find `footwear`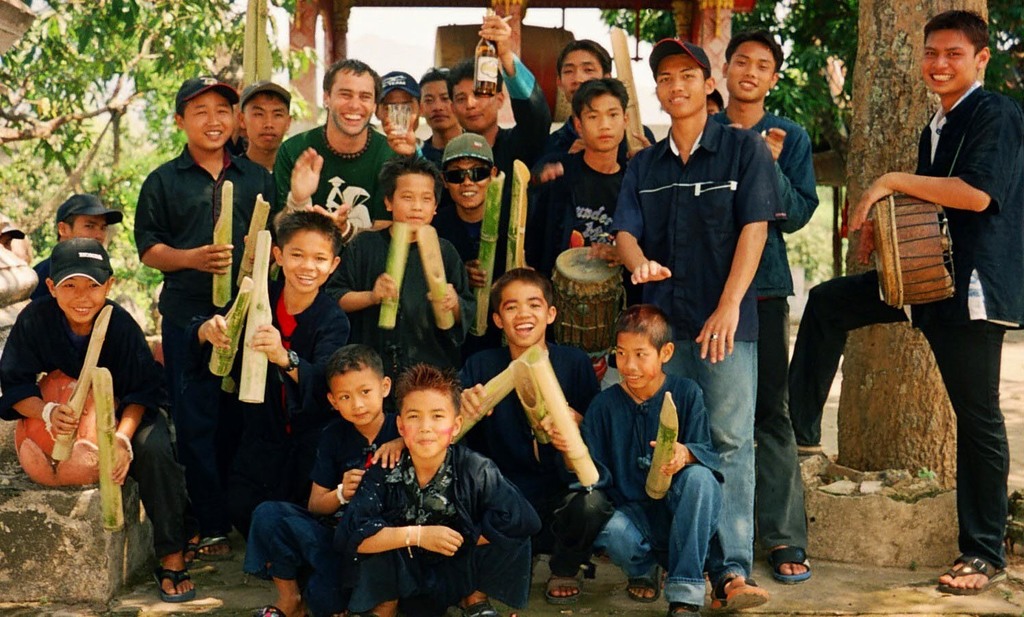
box(769, 548, 814, 585)
